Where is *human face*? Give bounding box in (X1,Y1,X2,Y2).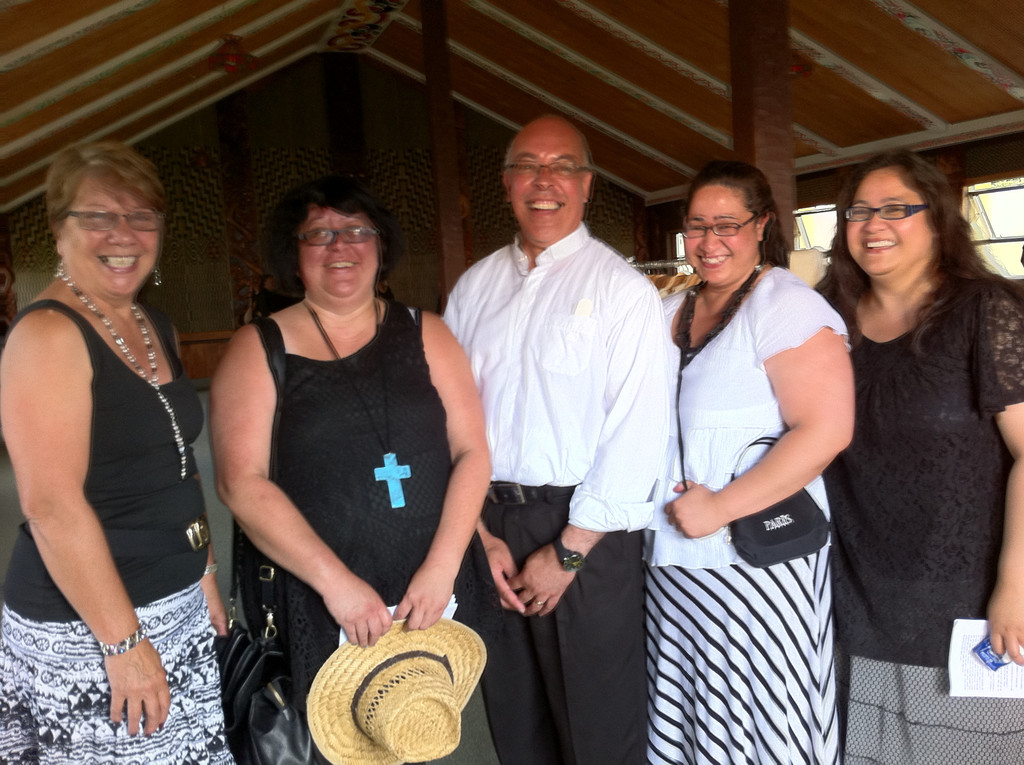
(300,206,378,300).
